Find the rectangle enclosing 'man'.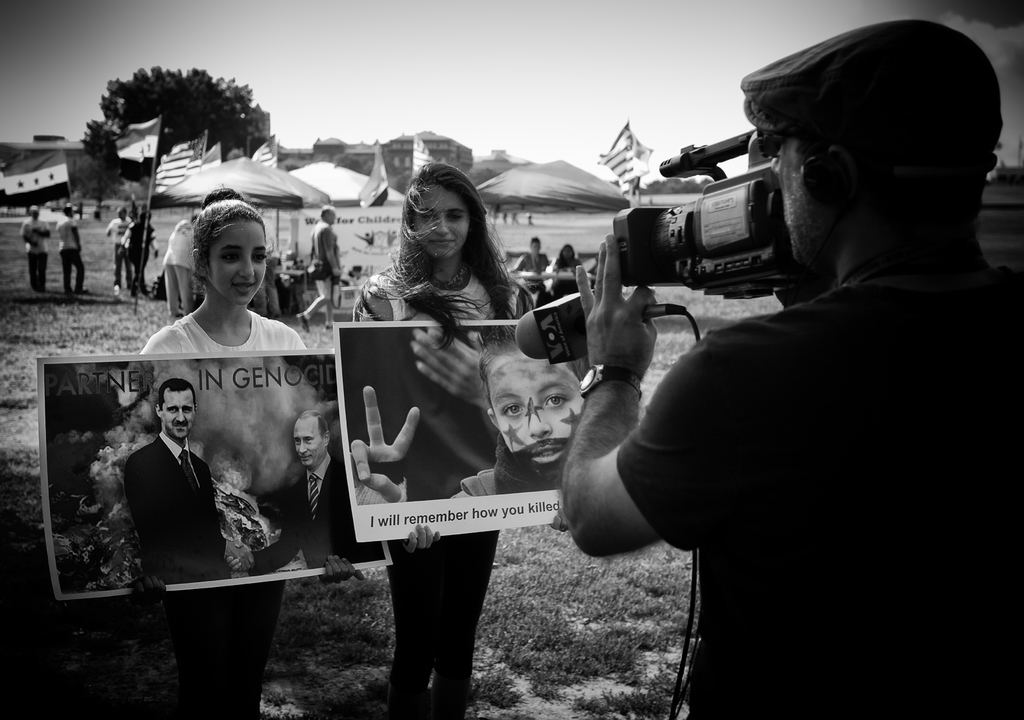
{"left": 54, "top": 203, "right": 92, "bottom": 296}.
